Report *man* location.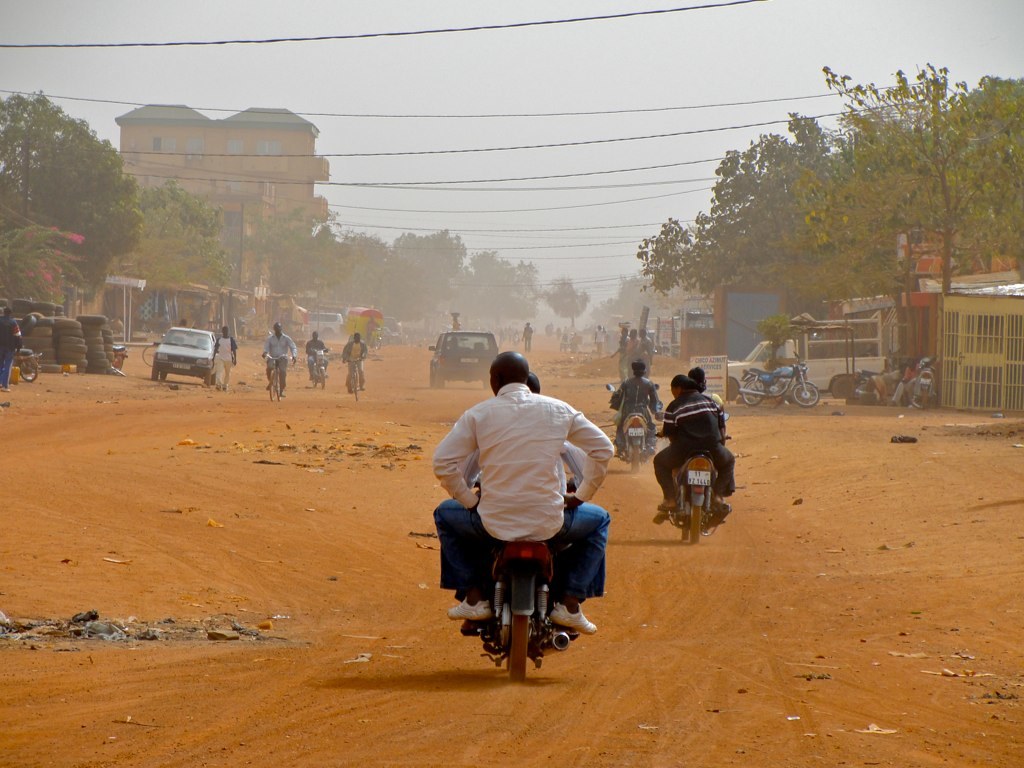
Report: box=[262, 321, 303, 396].
